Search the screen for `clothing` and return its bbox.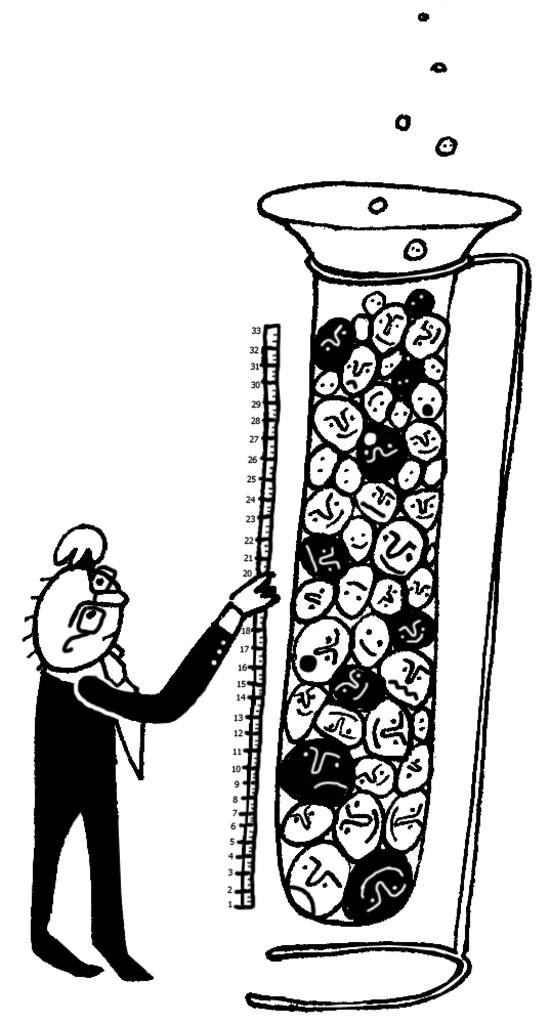
Found: box(17, 574, 212, 973).
